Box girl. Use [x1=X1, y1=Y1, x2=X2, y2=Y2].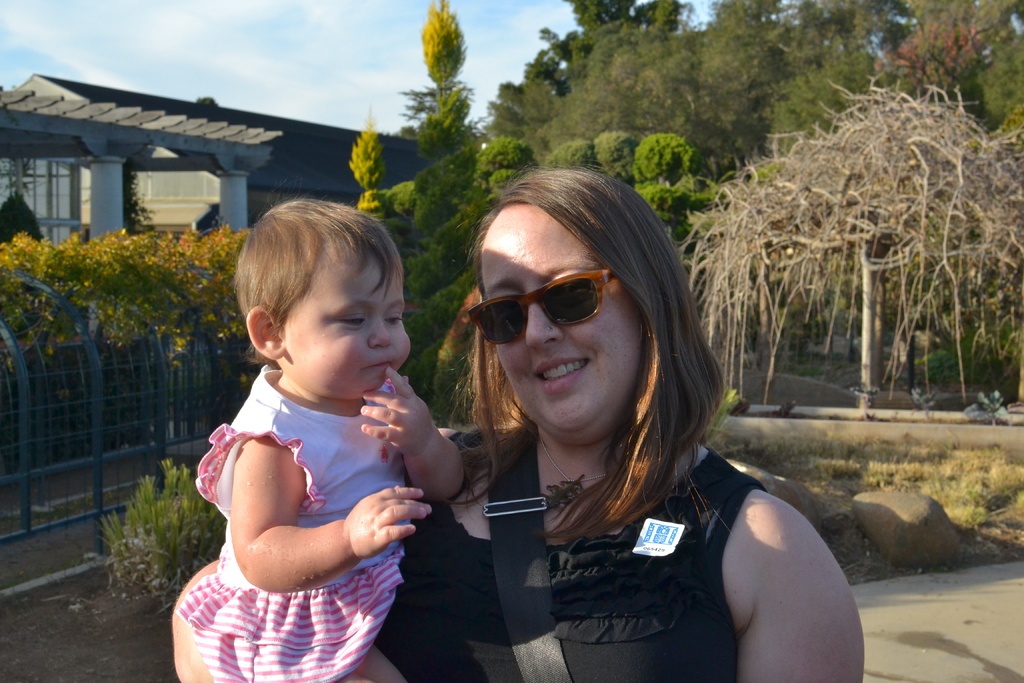
[x1=177, y1=197, x2=466, y2=681].
